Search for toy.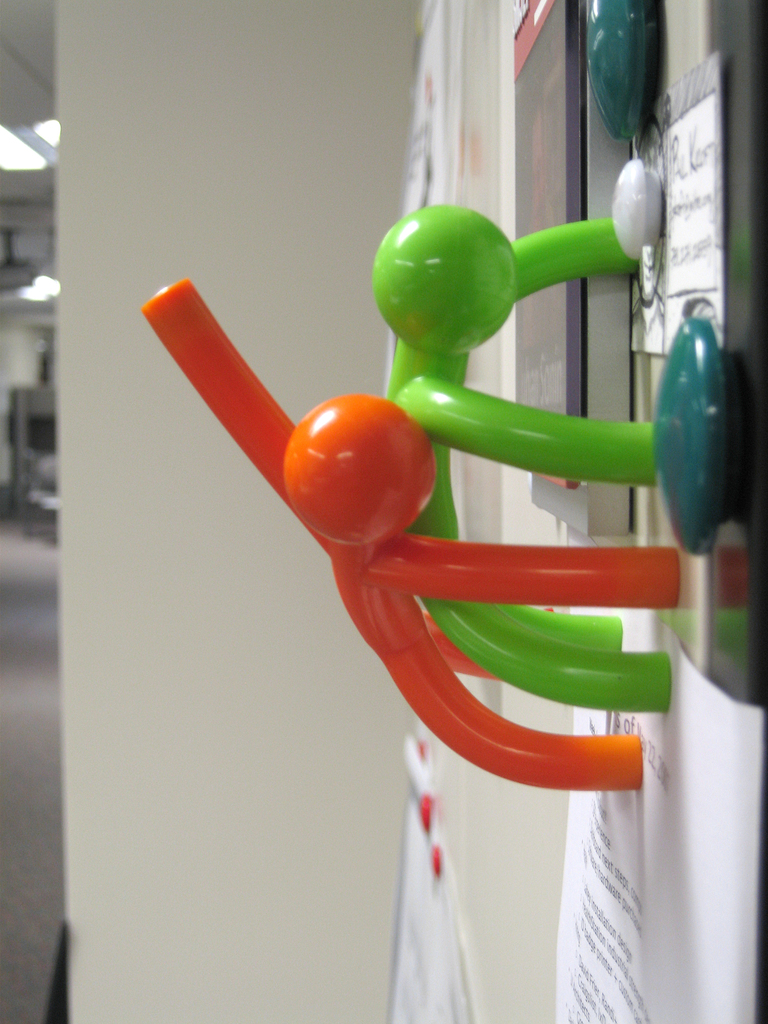
Found at region(135, 196, 669, 797).
